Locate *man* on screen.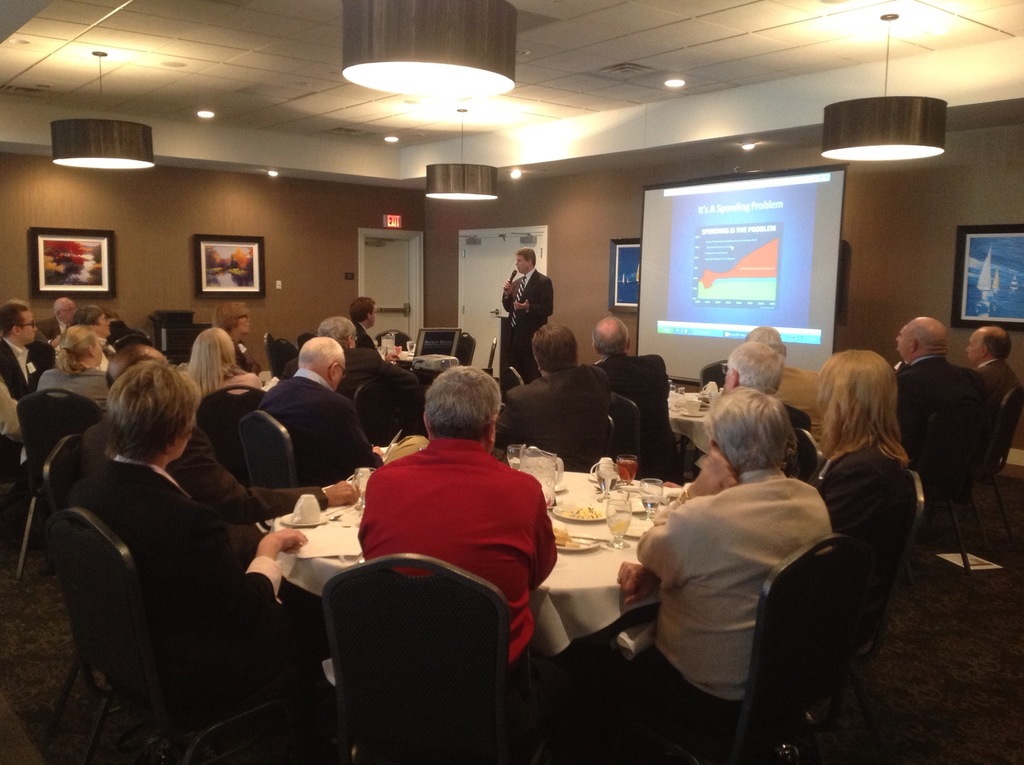
On screen at pyautogui.locateOnScreen(281, 315, 417, 407).
